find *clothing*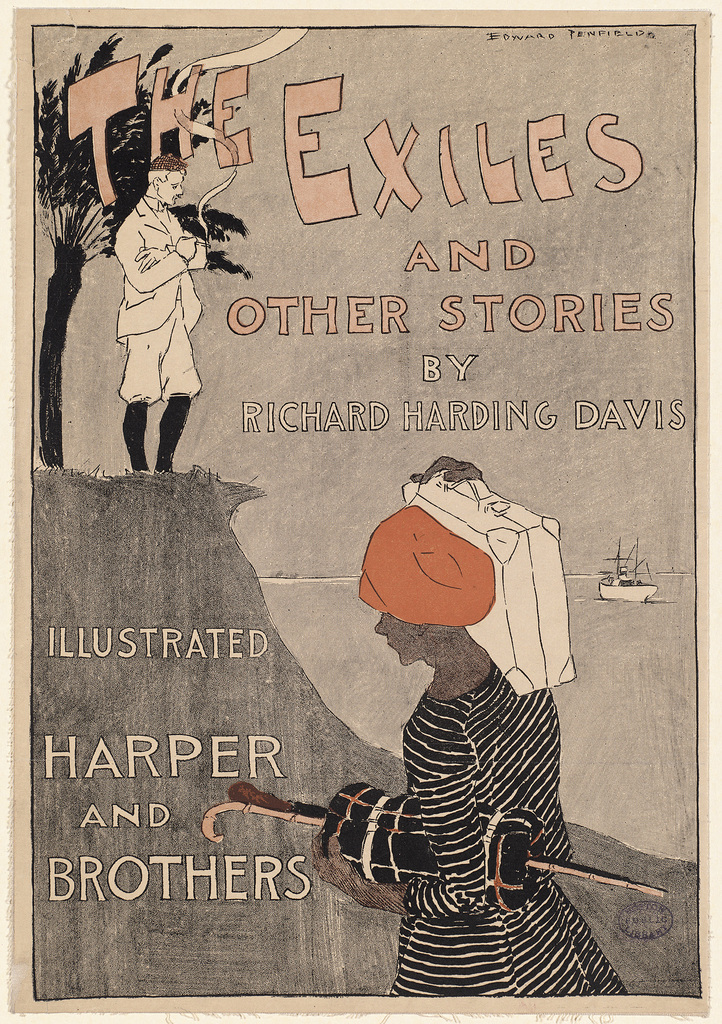
117/288/202/409
